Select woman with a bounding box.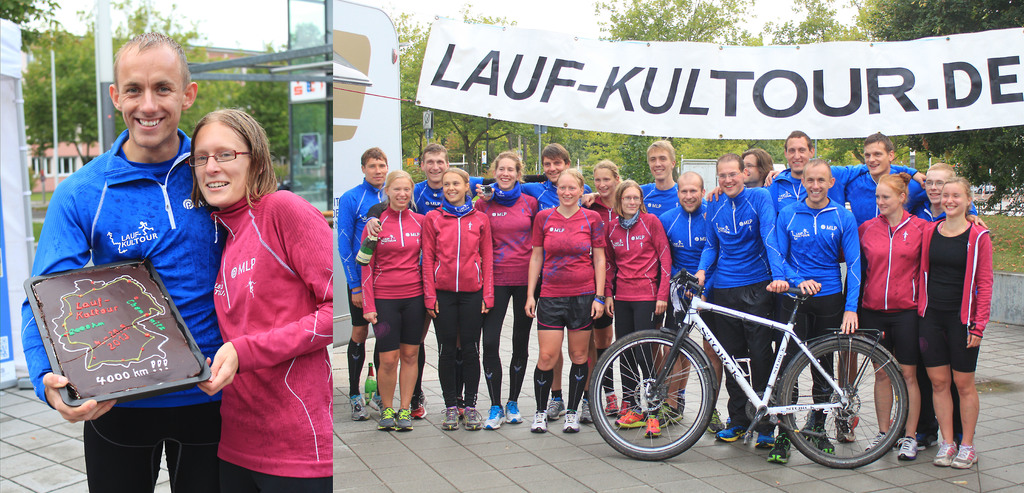
bbox=(417, 163, 495, 431).
